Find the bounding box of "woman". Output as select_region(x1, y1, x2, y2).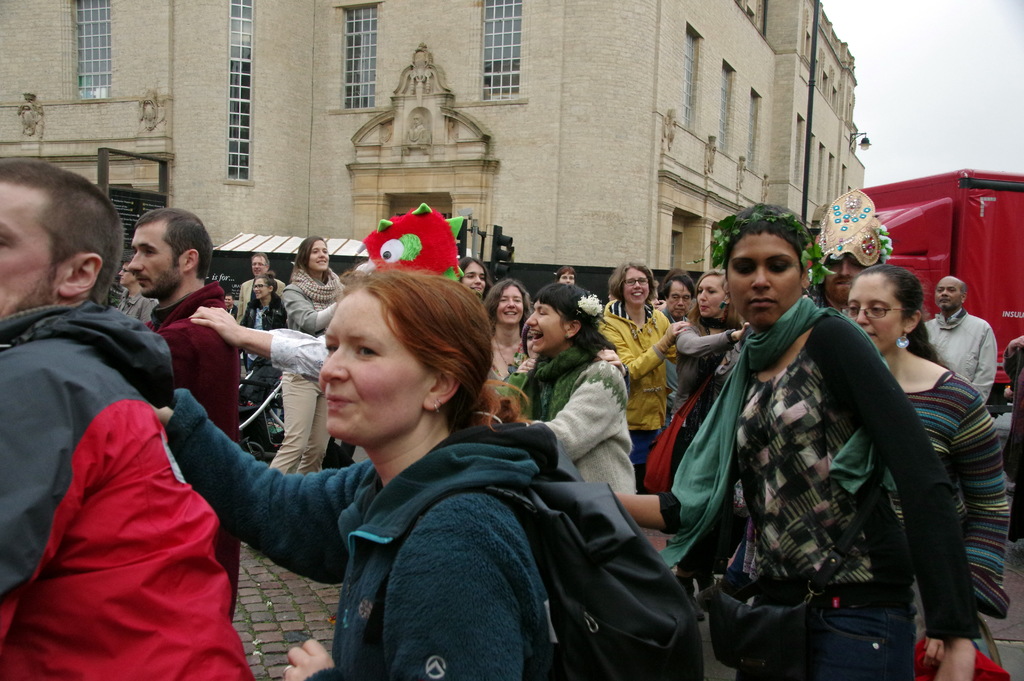
select_region(489, 277, 636, 506).
